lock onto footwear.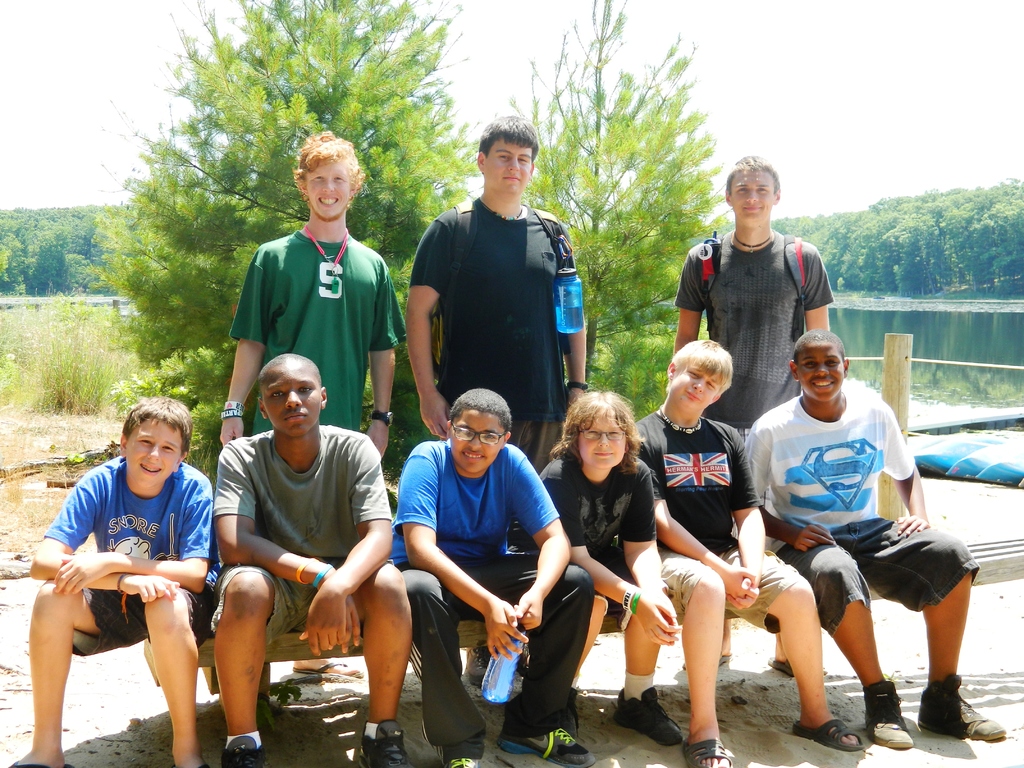
Locked: left=615, top=685, right=684, bottom=749.
